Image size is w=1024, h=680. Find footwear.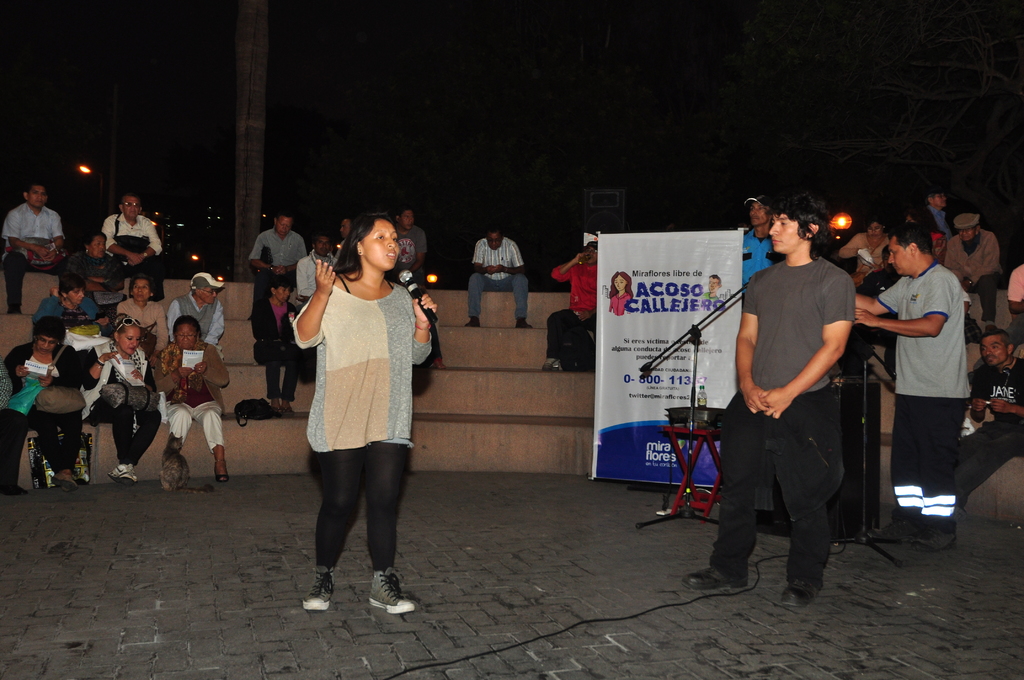
region(303, 566, 334, 611).
